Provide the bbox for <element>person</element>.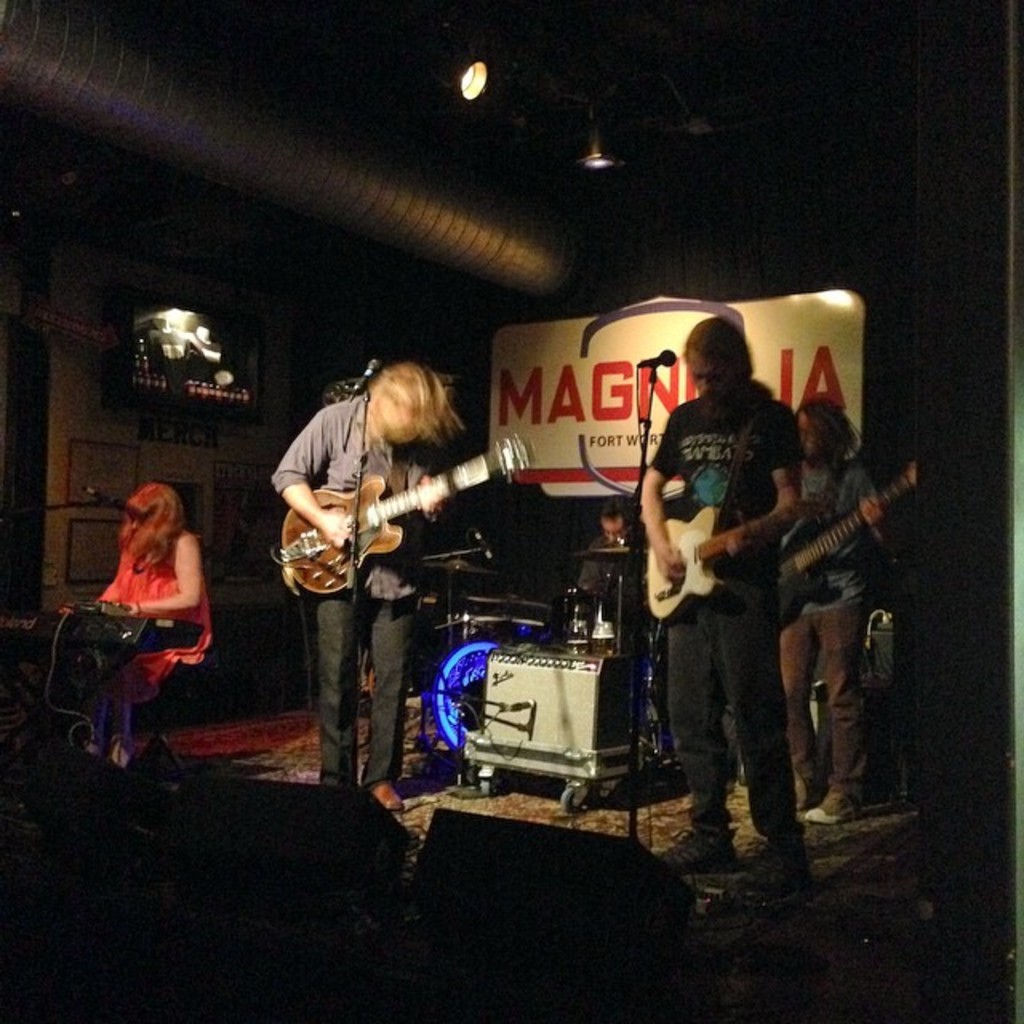
(x1=627, y1=312, x2=816, y2=894).
